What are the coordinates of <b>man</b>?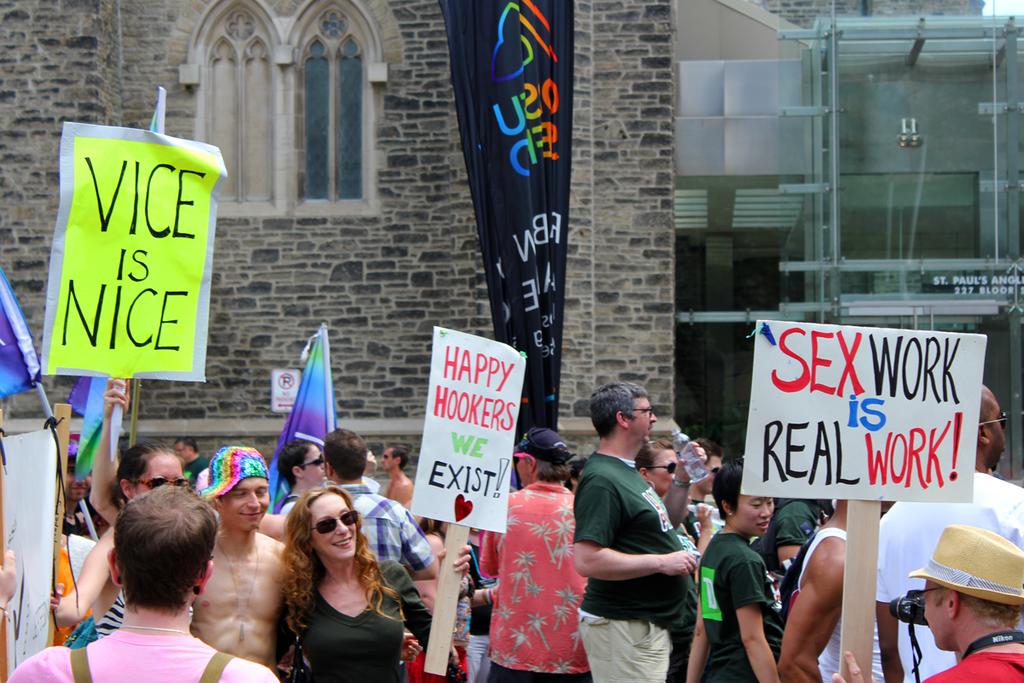
[left=257, top=433, right=433, bottom=583].
